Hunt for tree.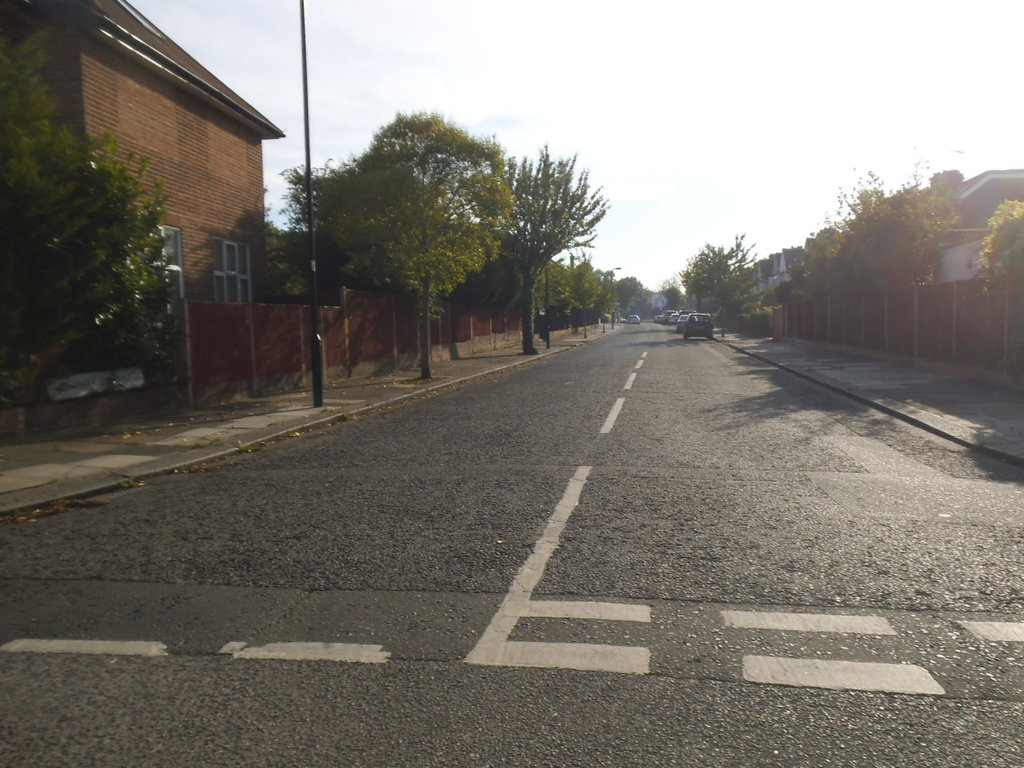
Hunted down at crop(977, 197, 1023, 285).
